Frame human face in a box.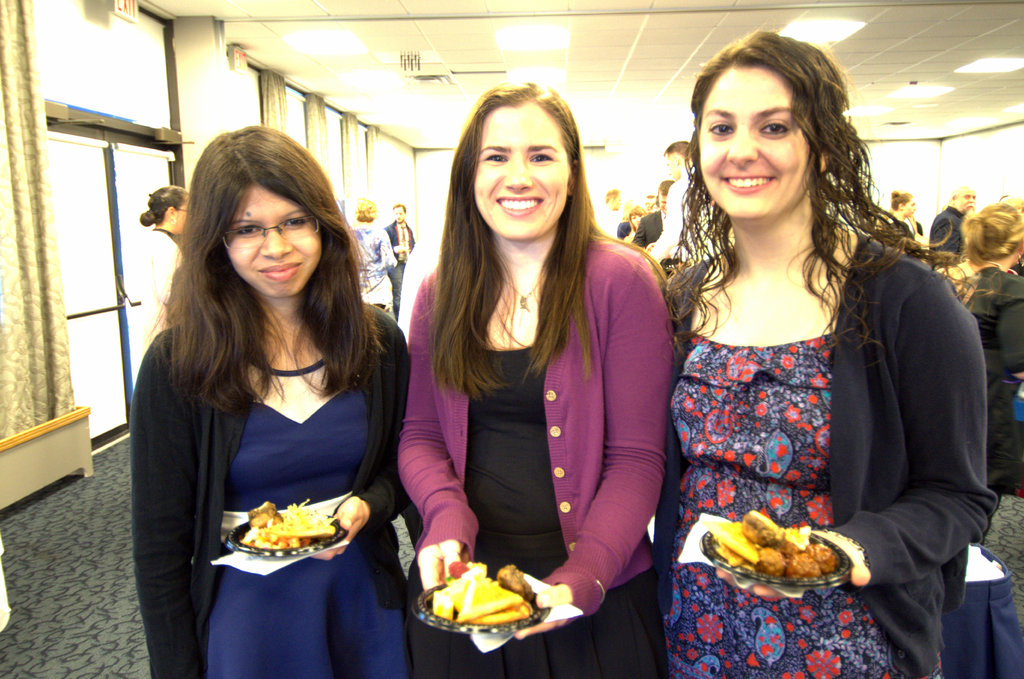
959 192 977 214.
